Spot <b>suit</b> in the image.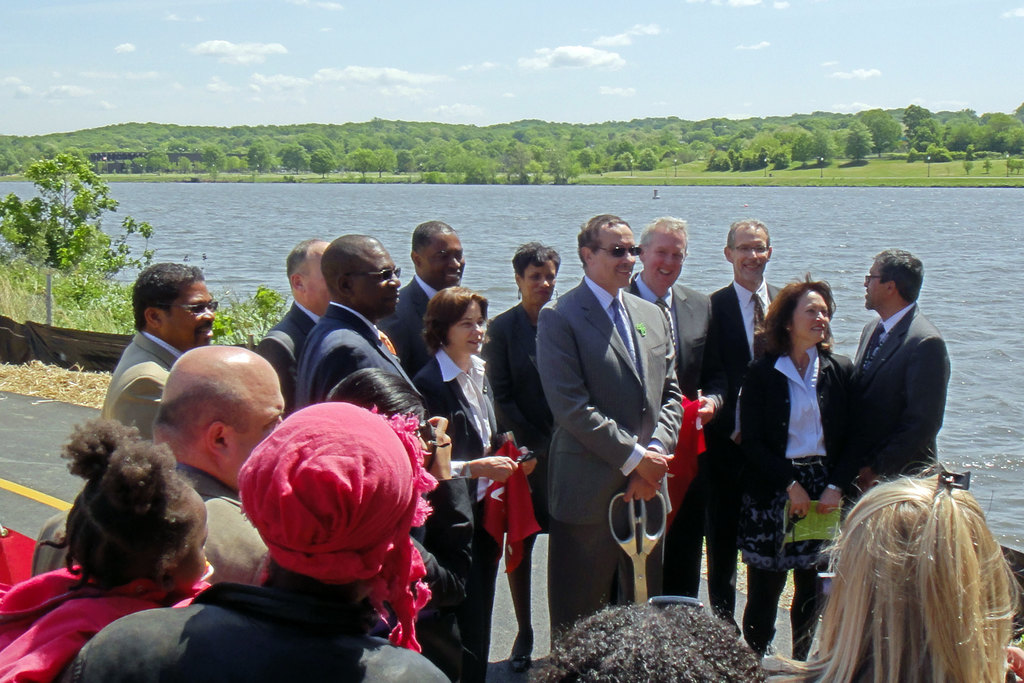
<b>suit</b> found at bbox(417, 349, 506, 682).
